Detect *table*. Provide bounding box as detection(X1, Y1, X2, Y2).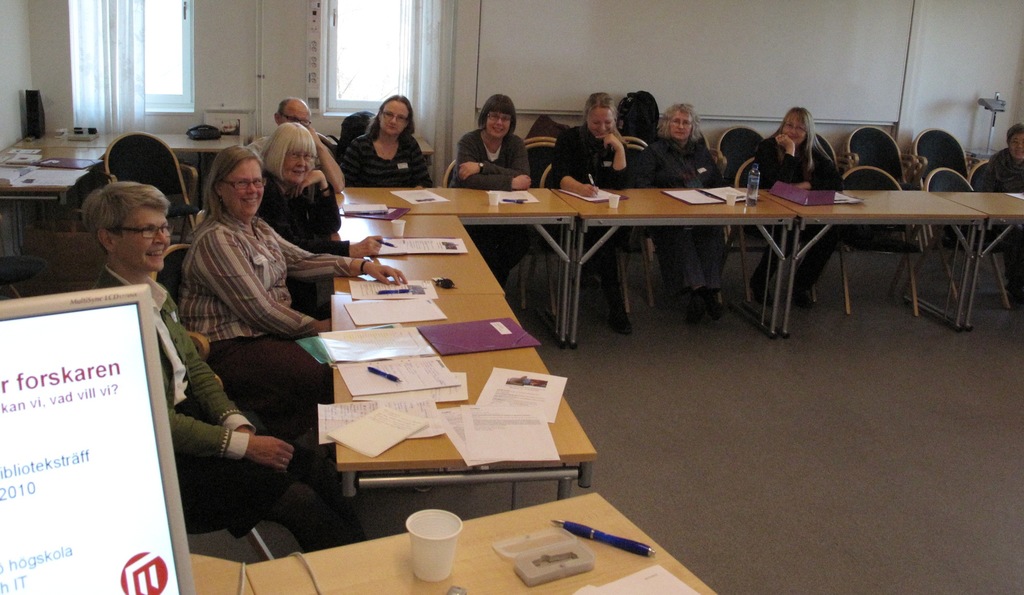
detection(335, 179, 575, 340).
